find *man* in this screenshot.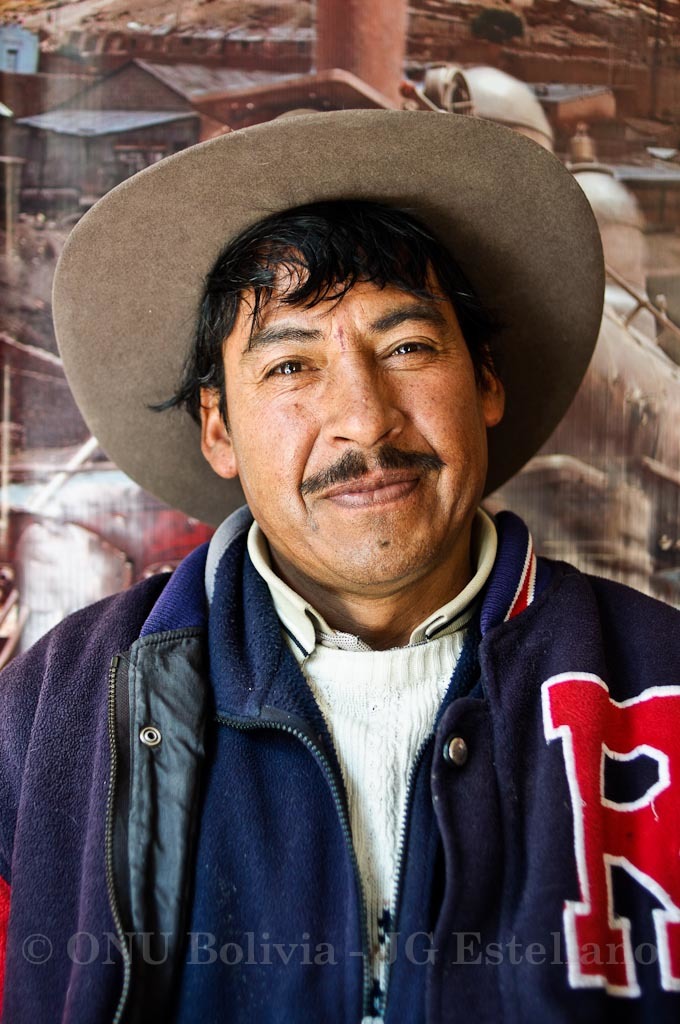
The bounding box for *man* is 14/139/679/1001.
